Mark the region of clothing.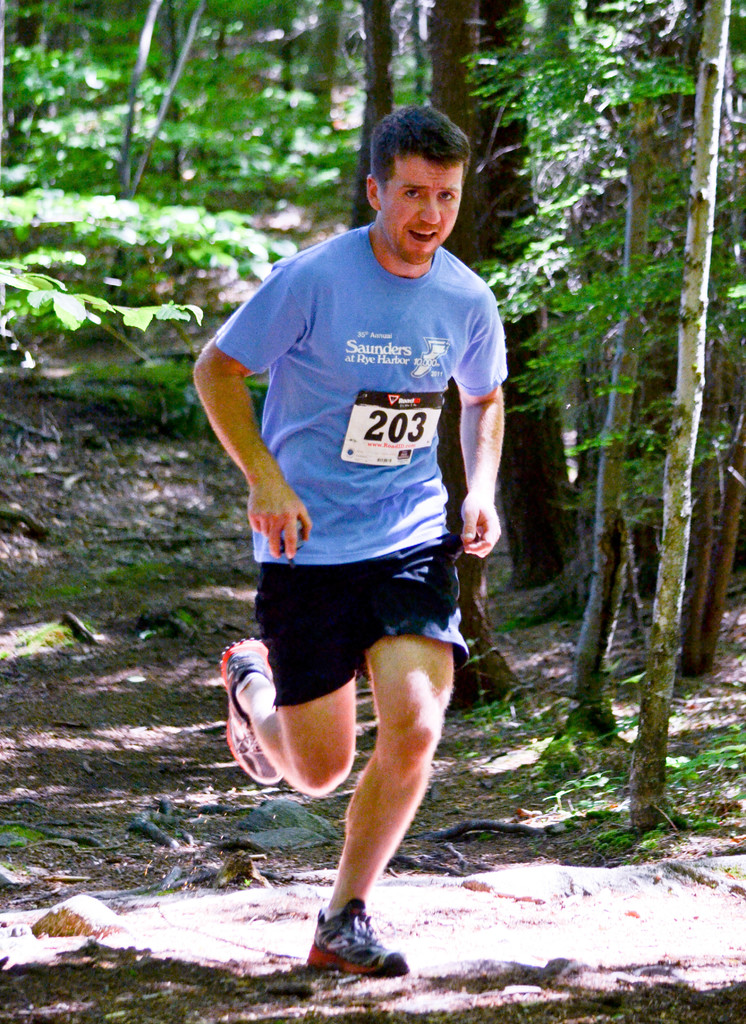
Region: rect(226, 200, 498, 756).
